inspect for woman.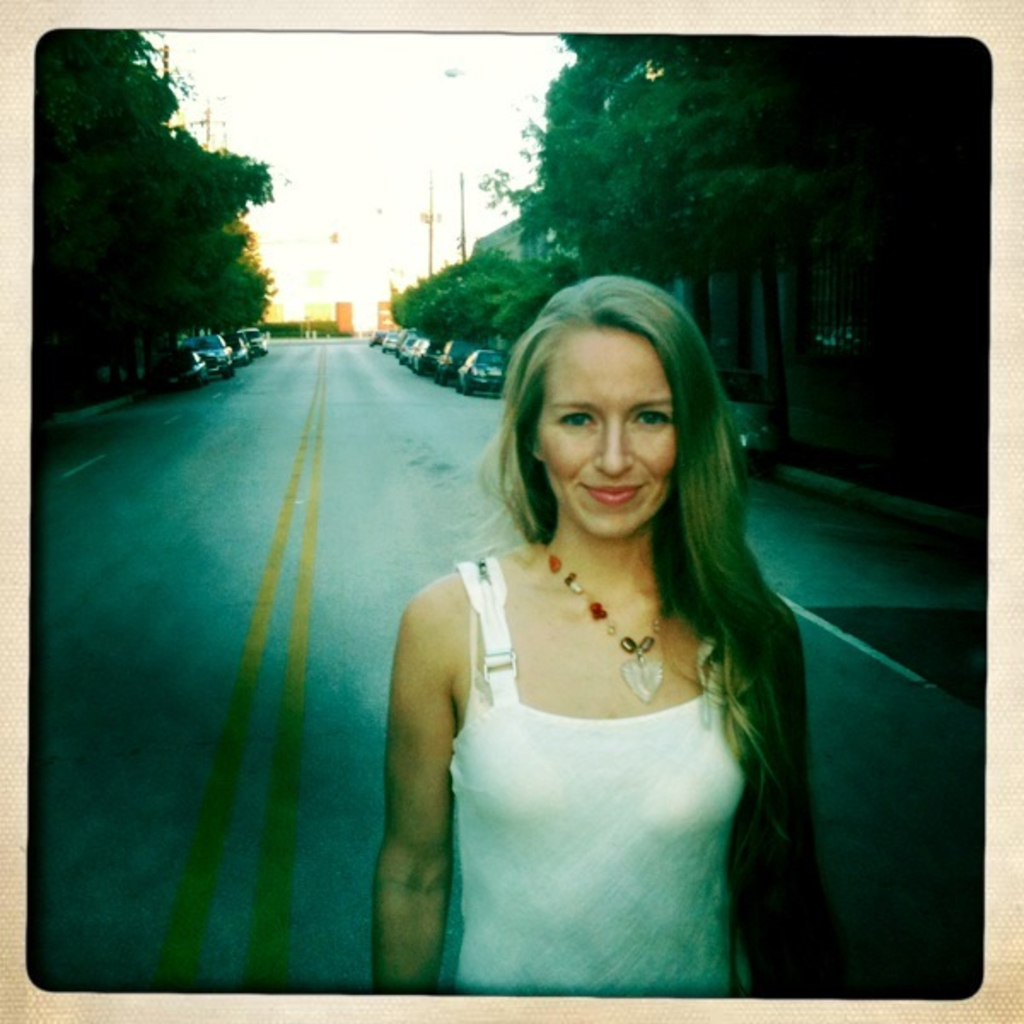
Inspection: <region>341, 278, 824, 975</region>.
